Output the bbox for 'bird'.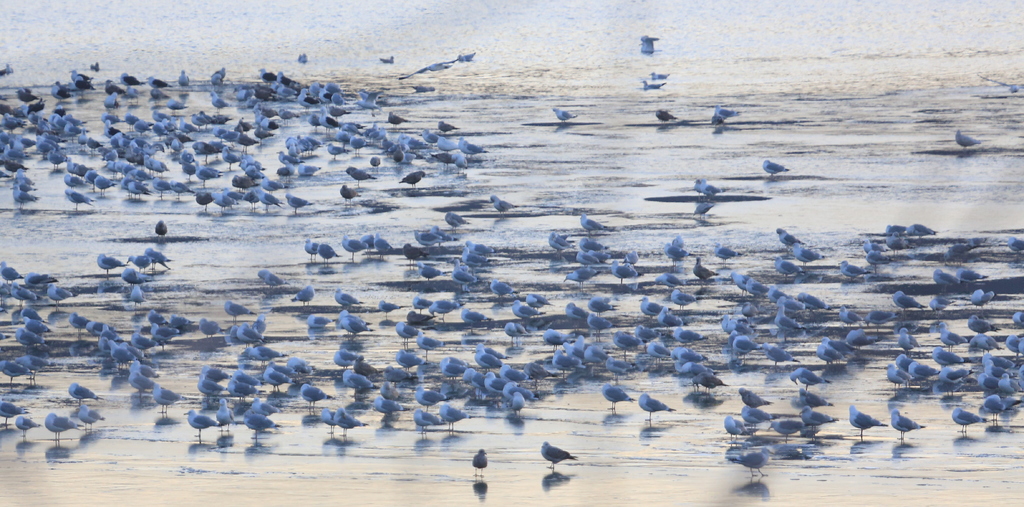
(70,380,99,401).
